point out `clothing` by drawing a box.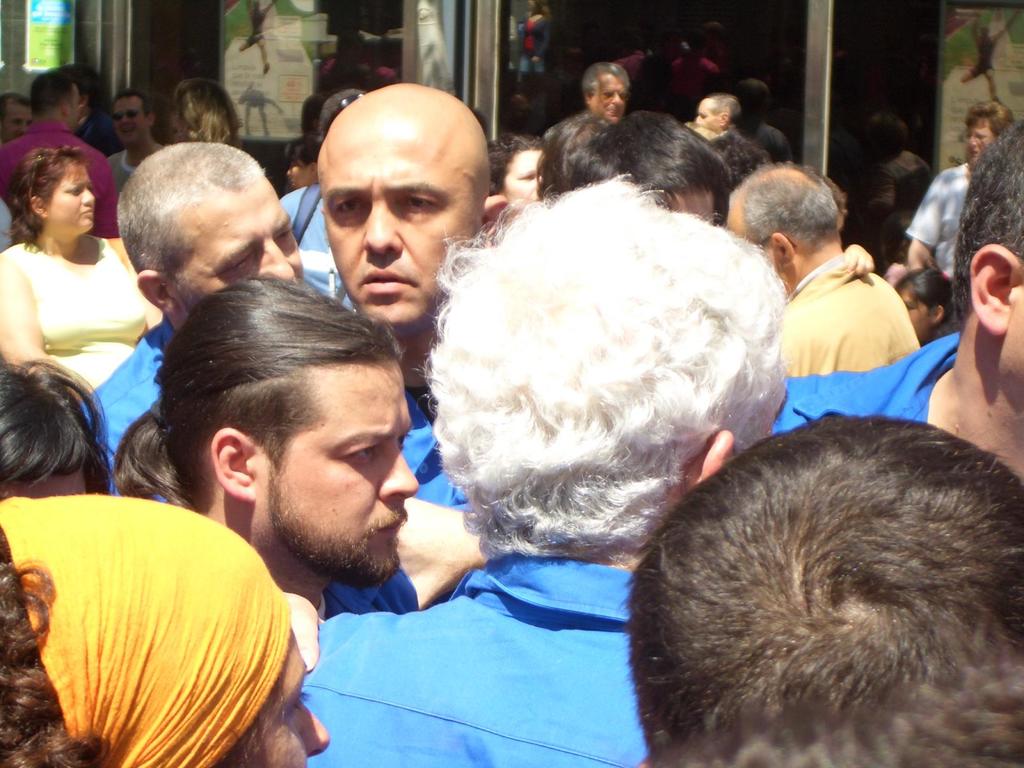
278,181,358,309.
